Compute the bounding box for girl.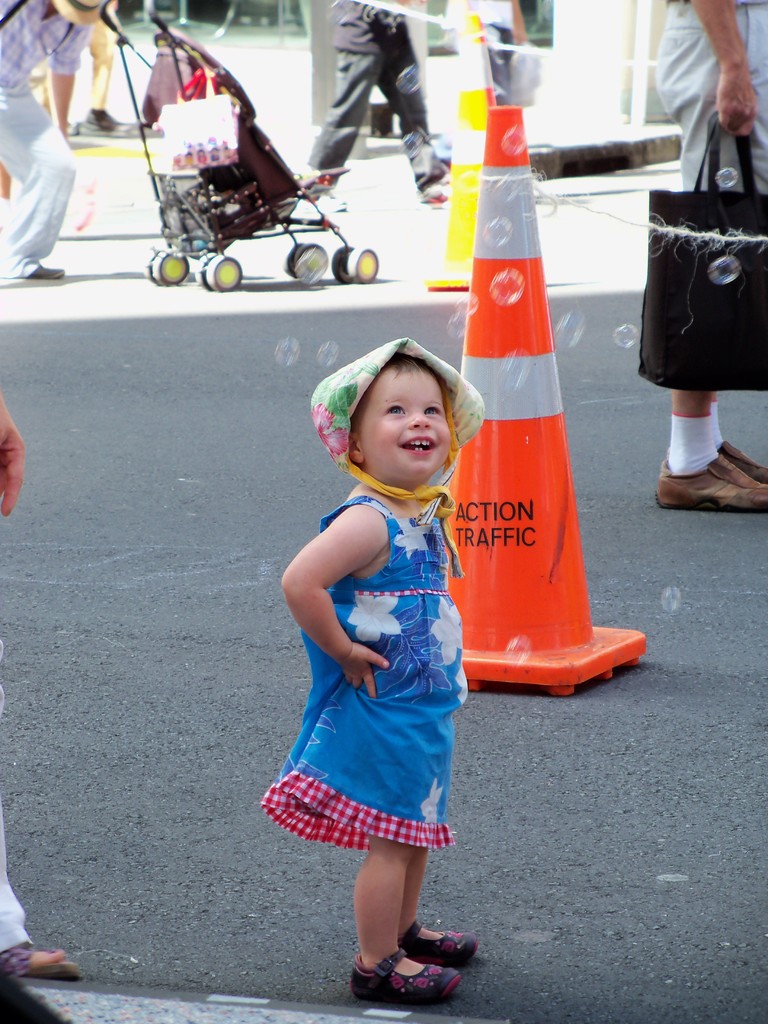
(256, 334, 508, 1020).
